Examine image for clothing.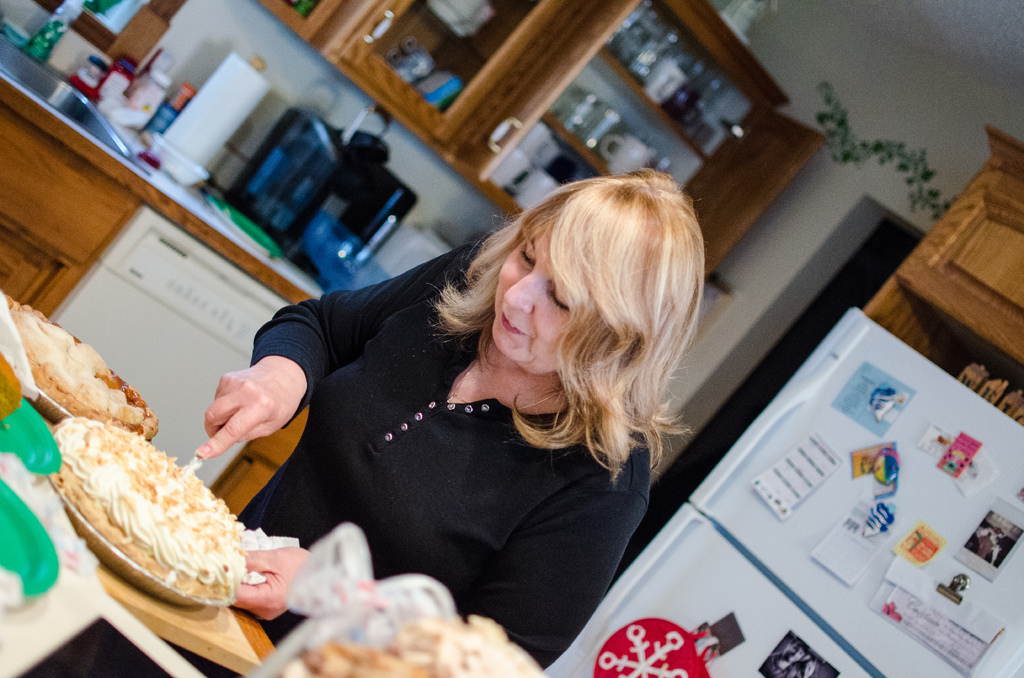
Examination result: box=[160, 246, 688, 593].
